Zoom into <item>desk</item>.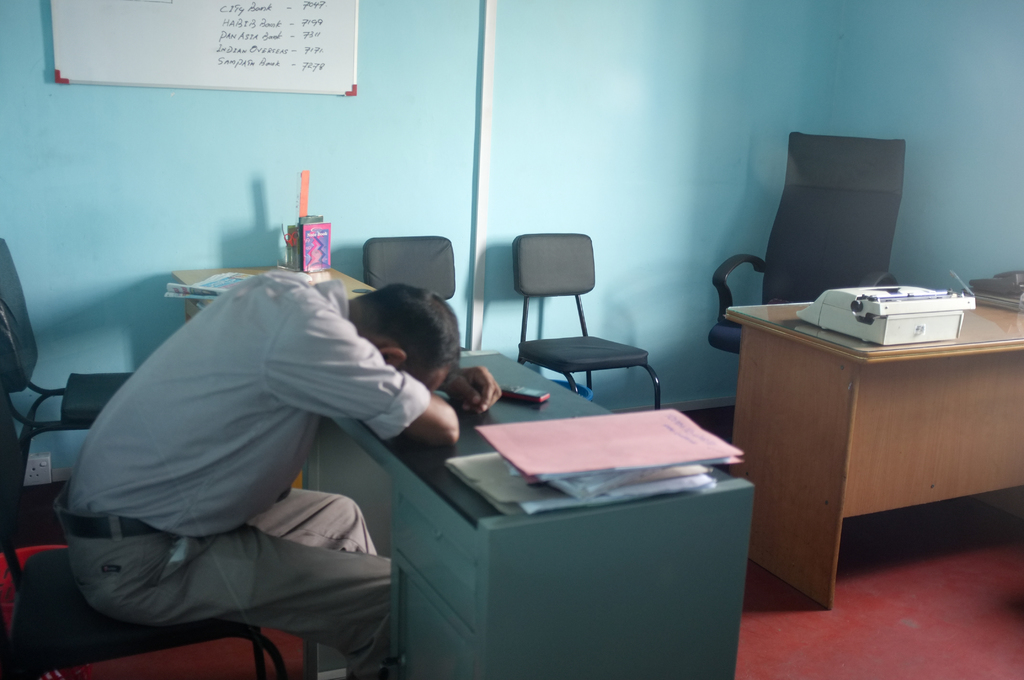
Zoom target: 296/352/756/679.
